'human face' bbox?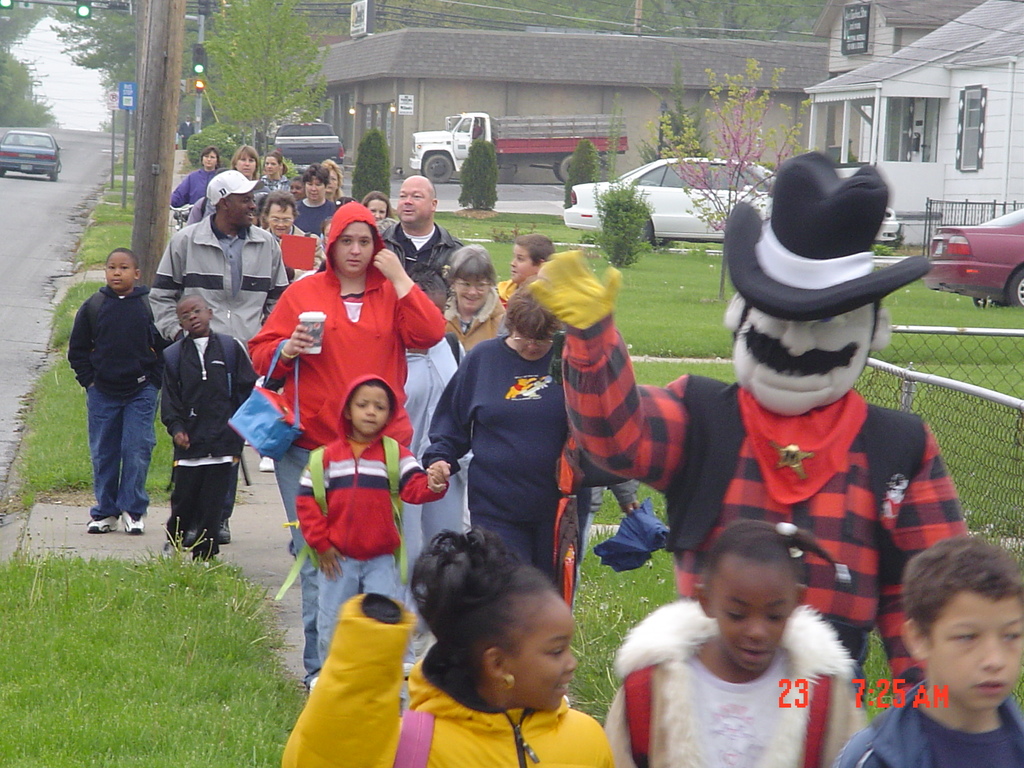
<region>705, 558, 796, 672</region>
